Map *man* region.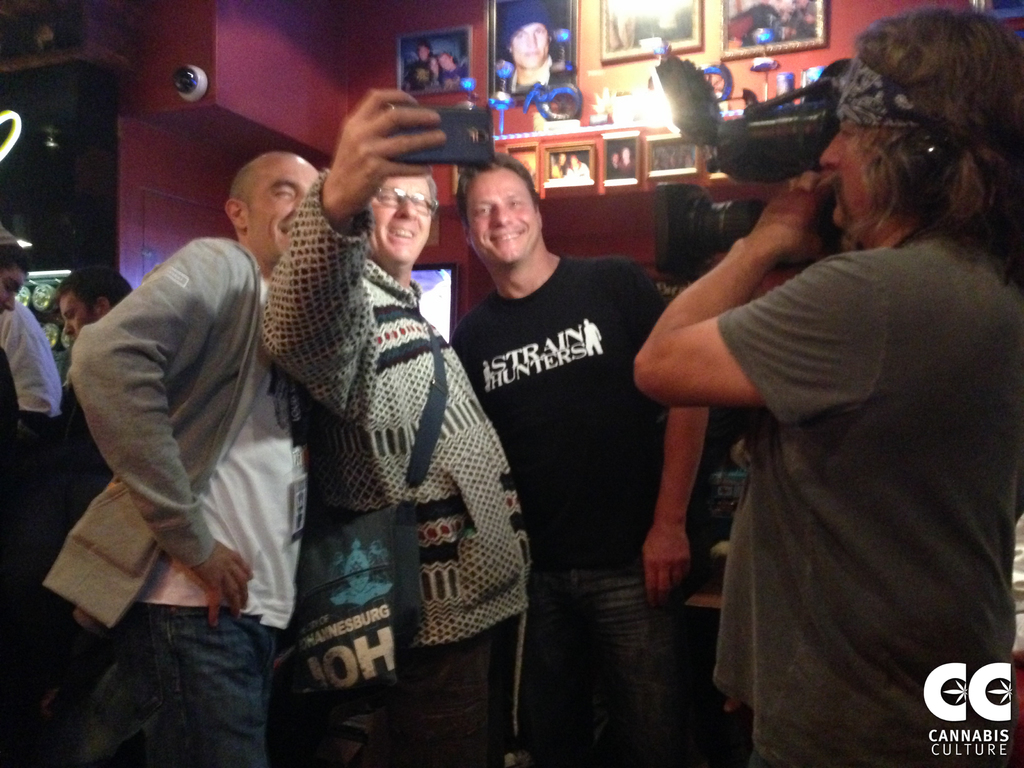
Mapped to (left=266, top=90, right=536, bottom=767).
